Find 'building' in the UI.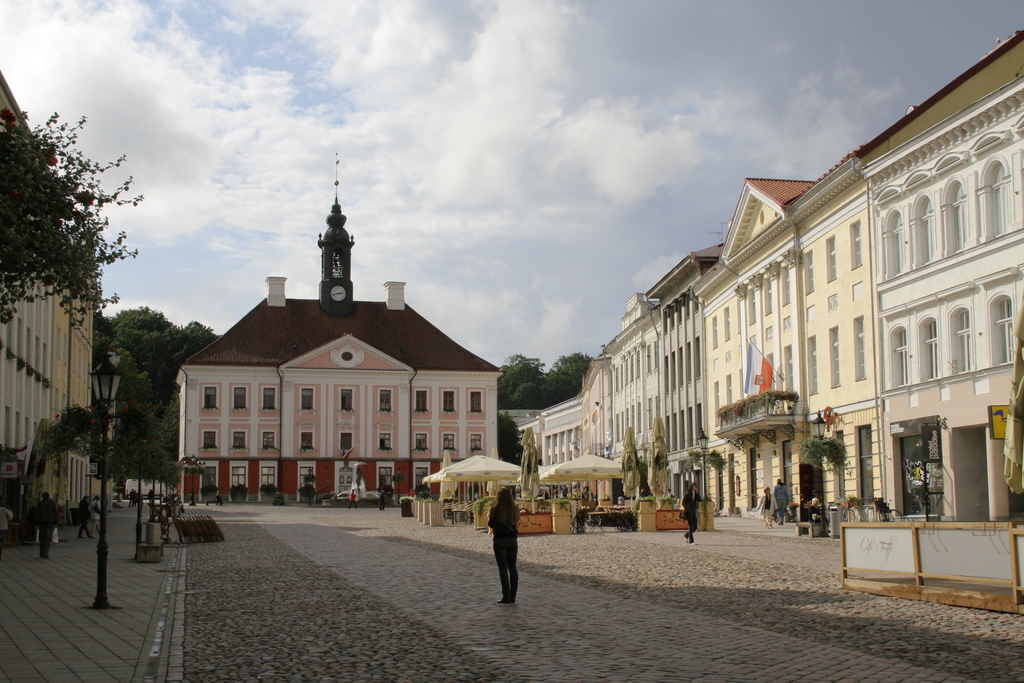
UI element at 177:155:502:502.
